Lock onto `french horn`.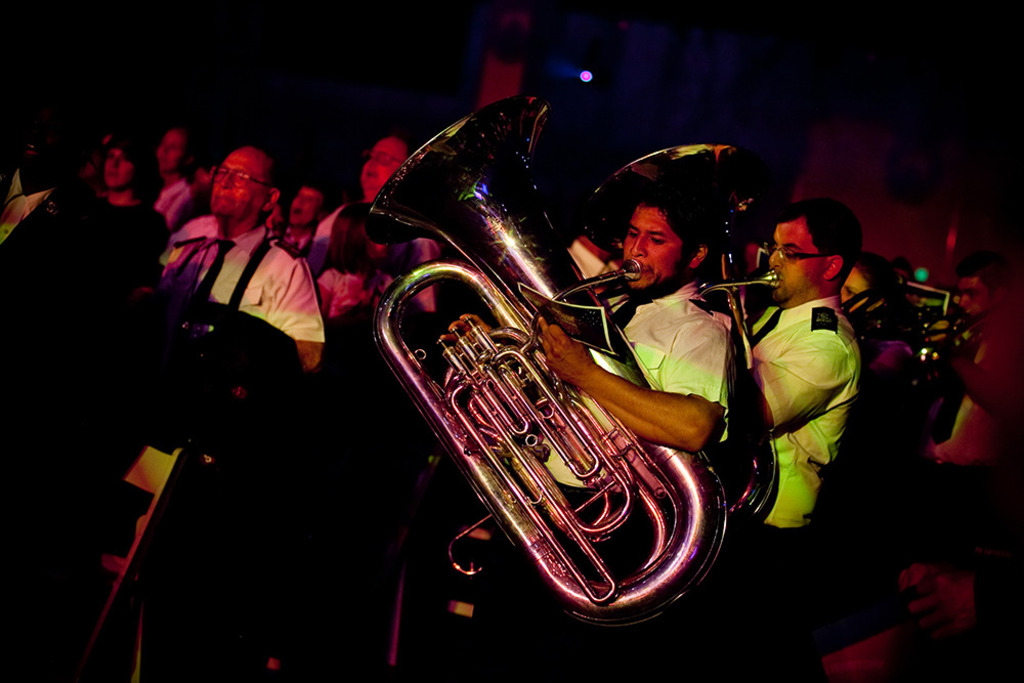
Locked: 388/162/705/641.
